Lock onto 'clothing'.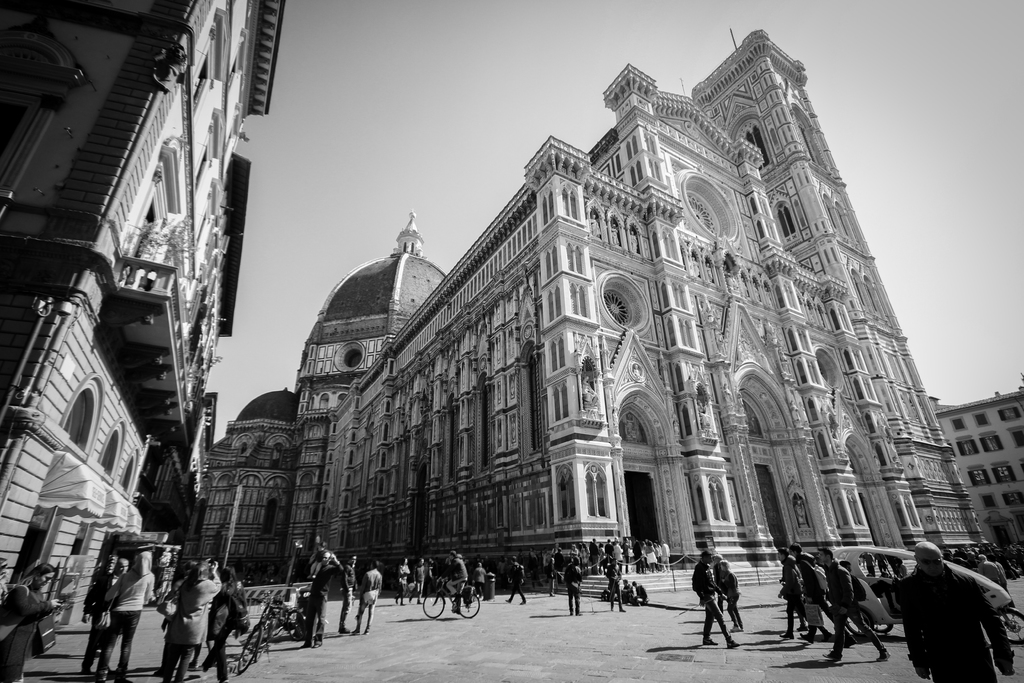
Locked: region(564, 562, 584, 613).
